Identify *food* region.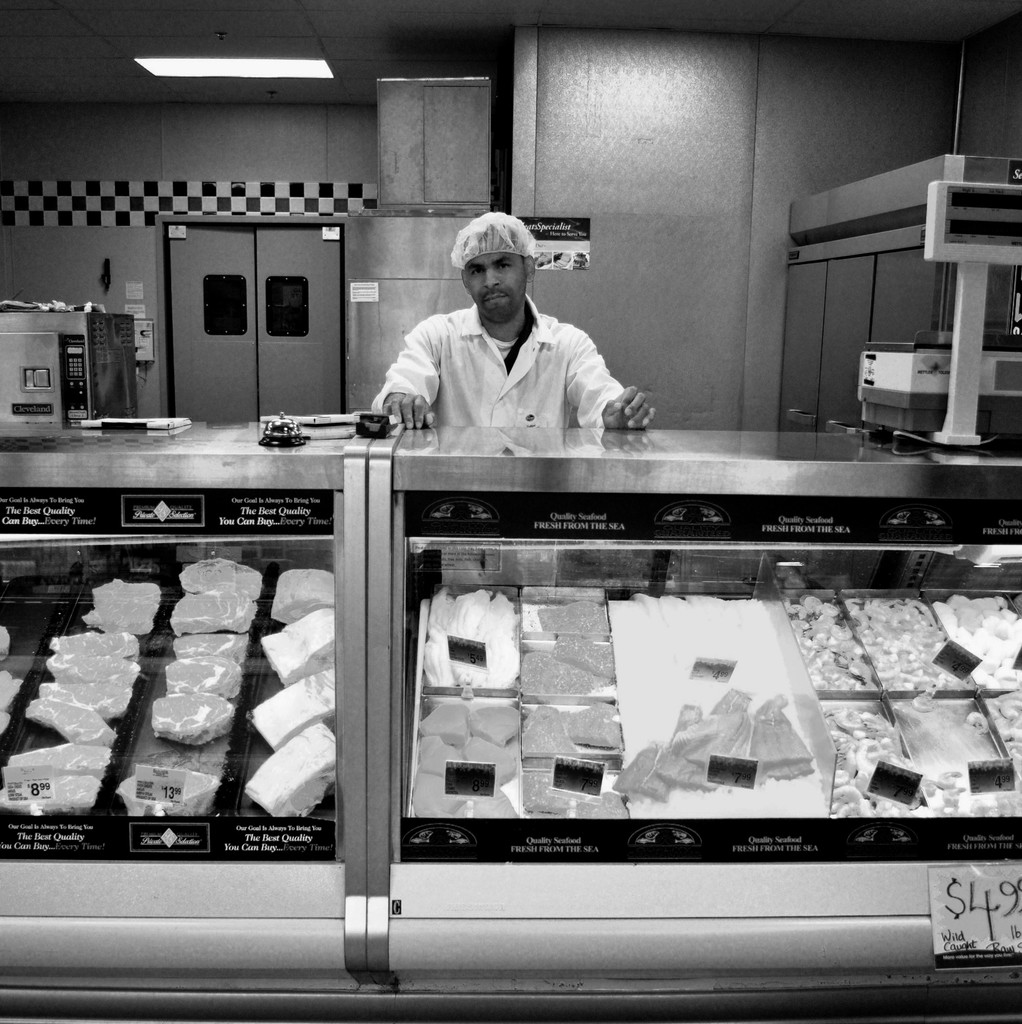
Region: region(552, 636, 618, 683).
